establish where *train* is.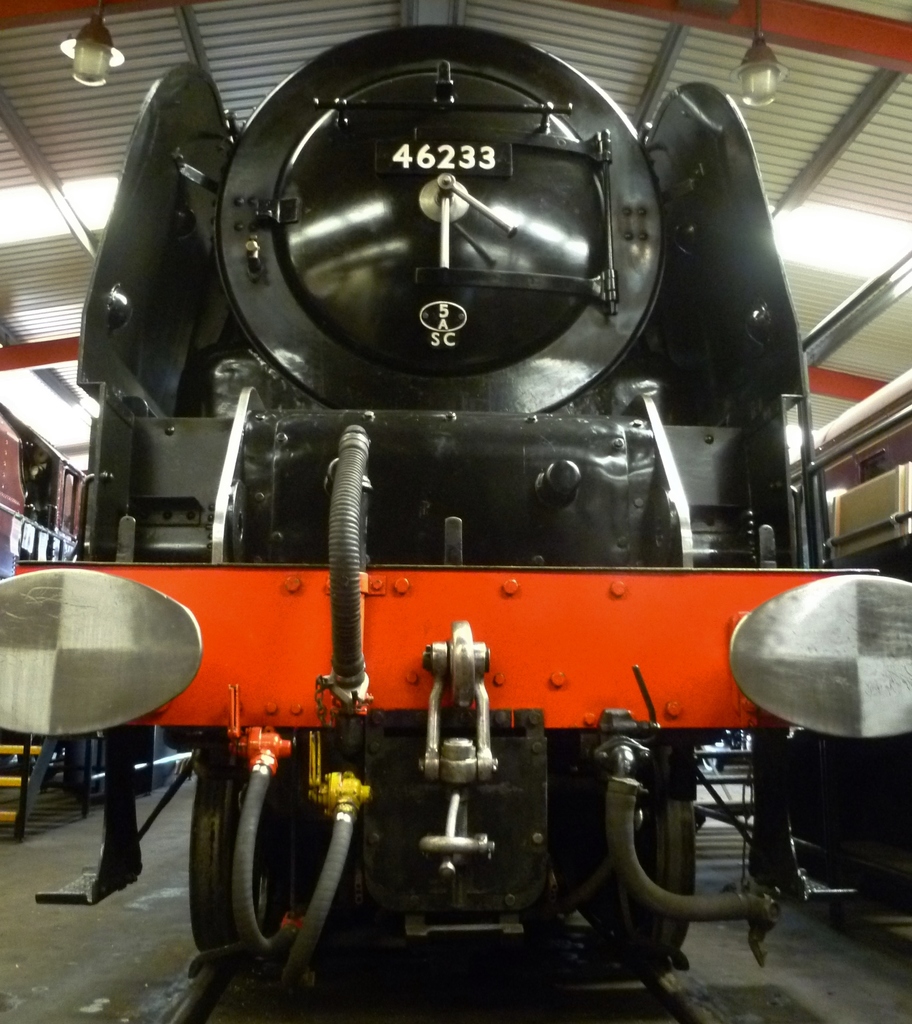
Established at <box>0,20,911,993</box>.
